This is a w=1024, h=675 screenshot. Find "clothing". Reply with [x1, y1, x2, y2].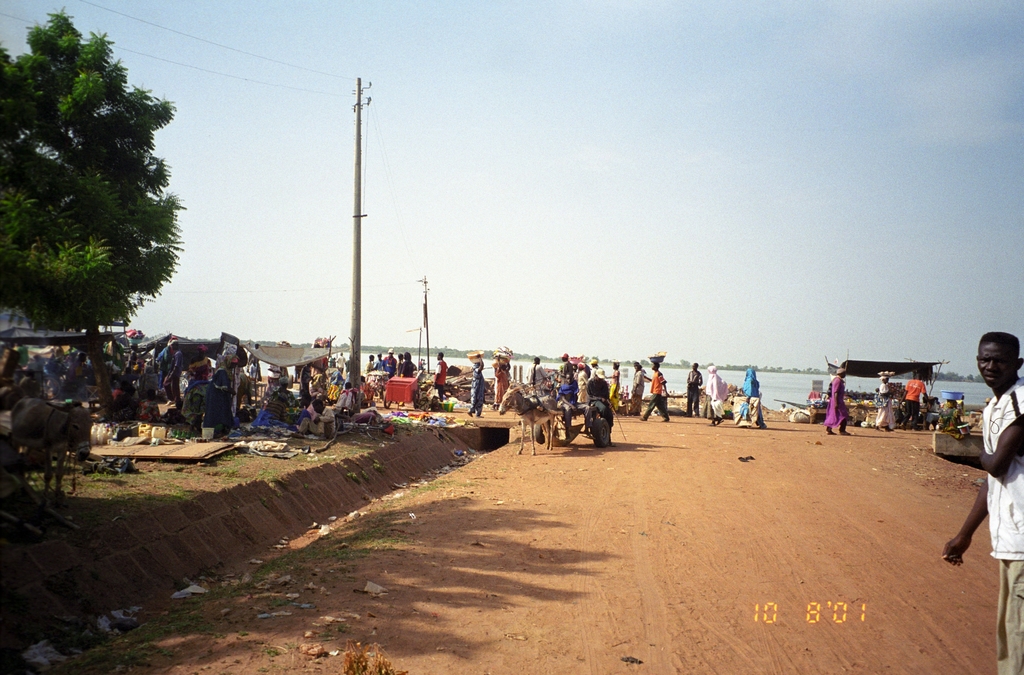
[606, 382, 620, 408].
